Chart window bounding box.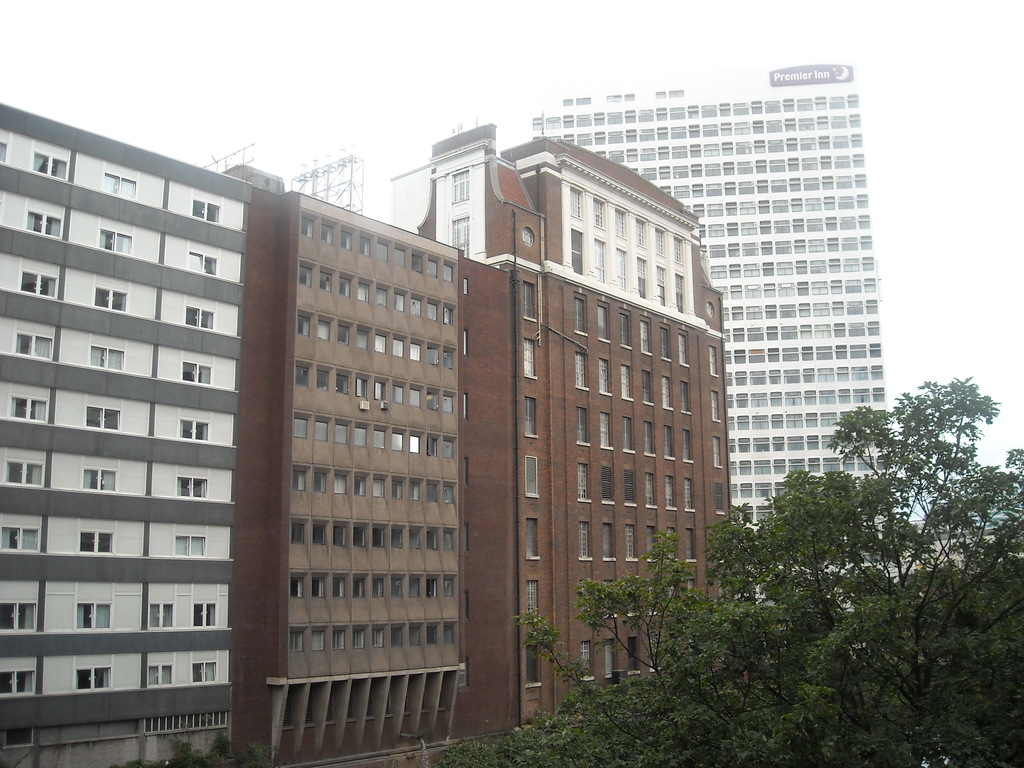
Charted: {"x1": 406, "y1": 296, "x2": 419, "y2": 313}.
